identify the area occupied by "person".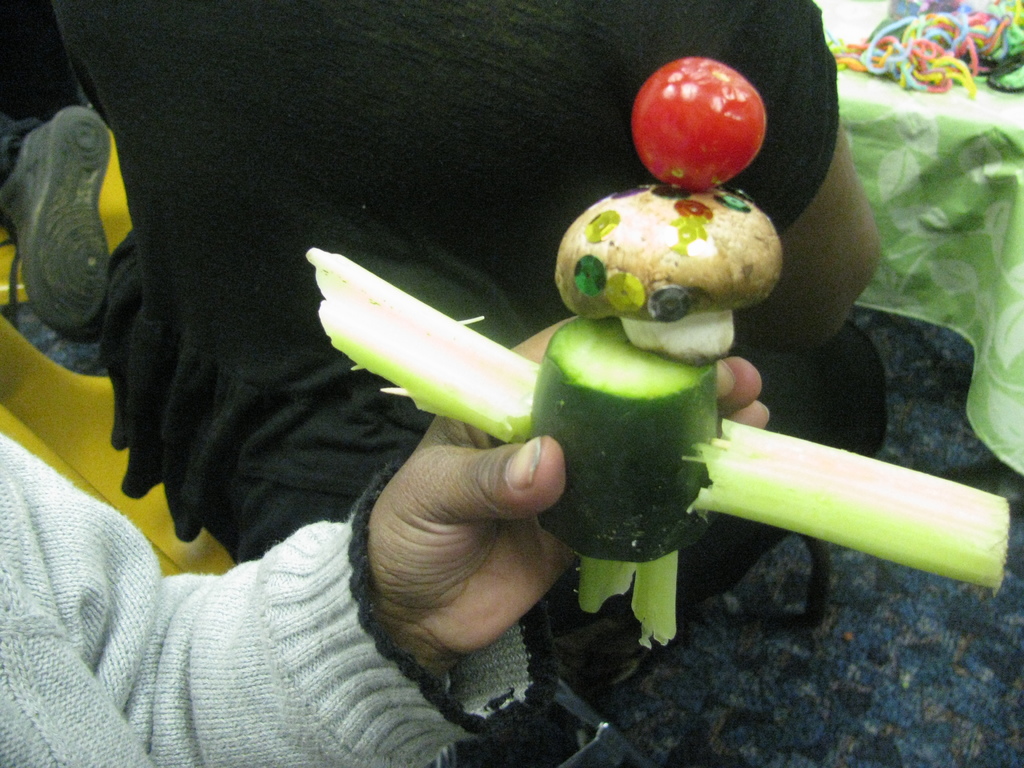
Area: box(51, 0, 877, 693).
